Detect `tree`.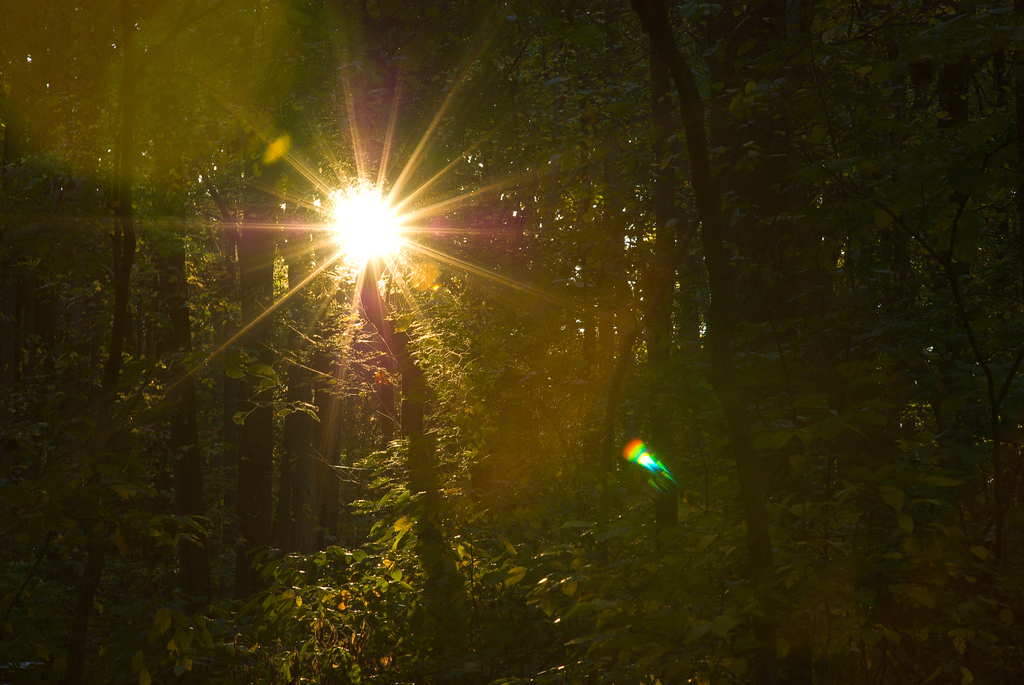
Detected at <box>113,0,349,579</box>.
